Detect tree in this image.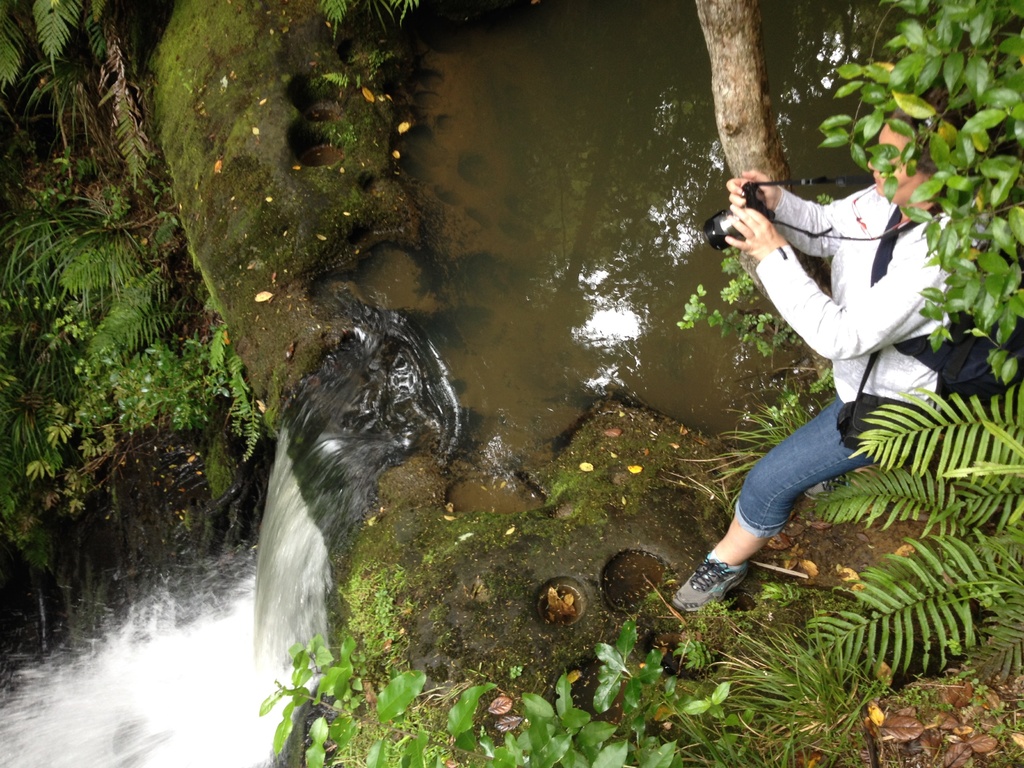
Detection: bbox=[812, 1, 1023, 388].
